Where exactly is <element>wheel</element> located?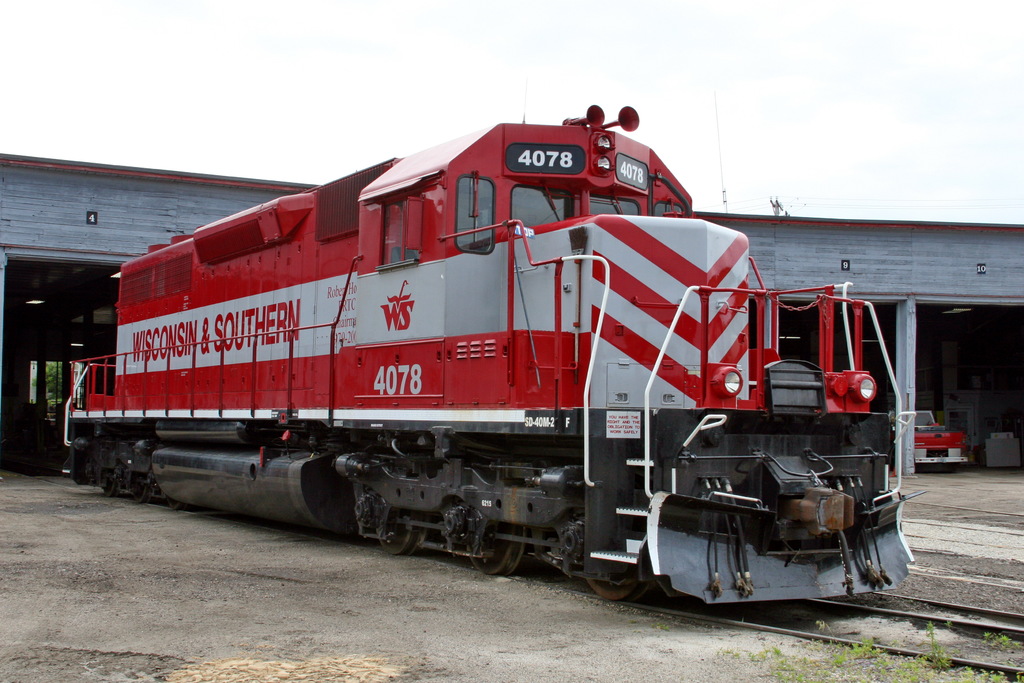
Its bounding box is l=468, t=522, r=528, b=579.
